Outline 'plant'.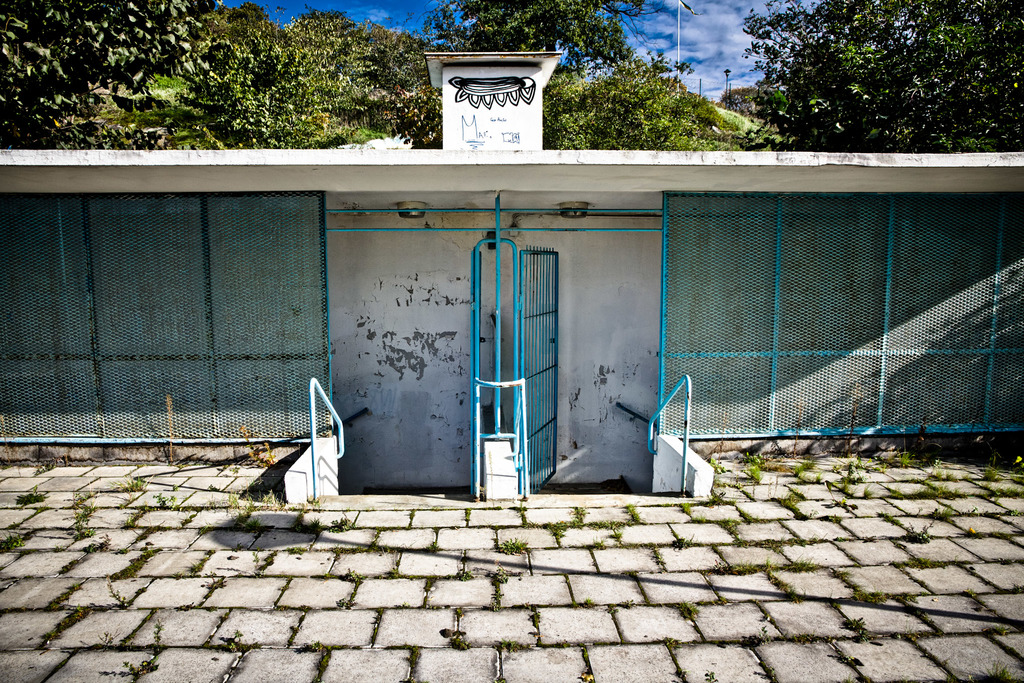
Outline: 893,446,915,469.
